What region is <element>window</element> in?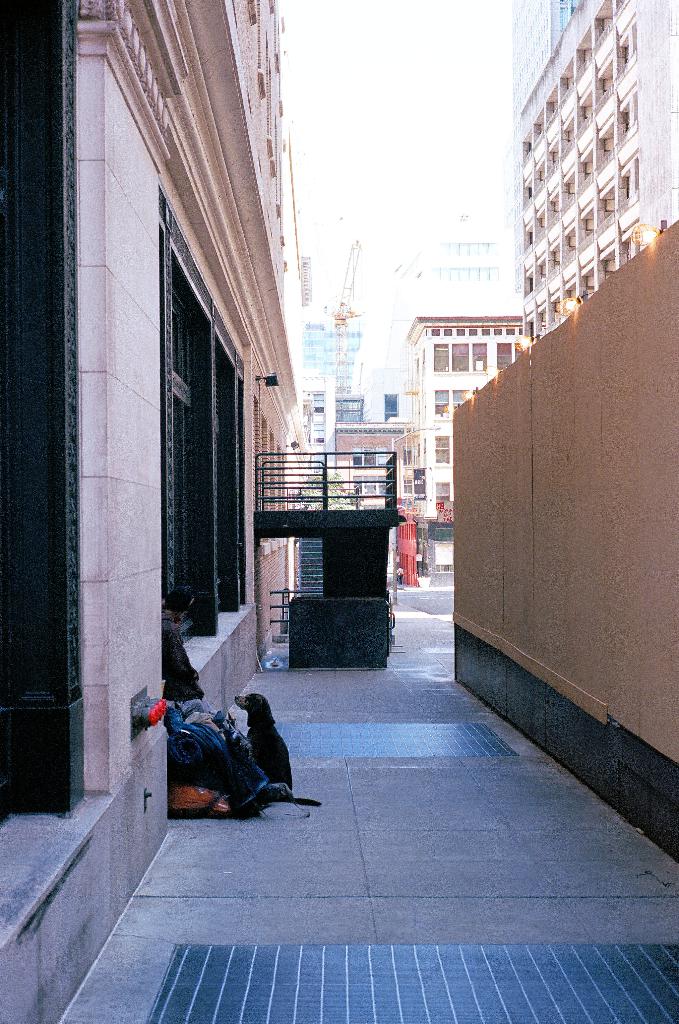
x1=431 y1=324 x2=438 y2=333.
